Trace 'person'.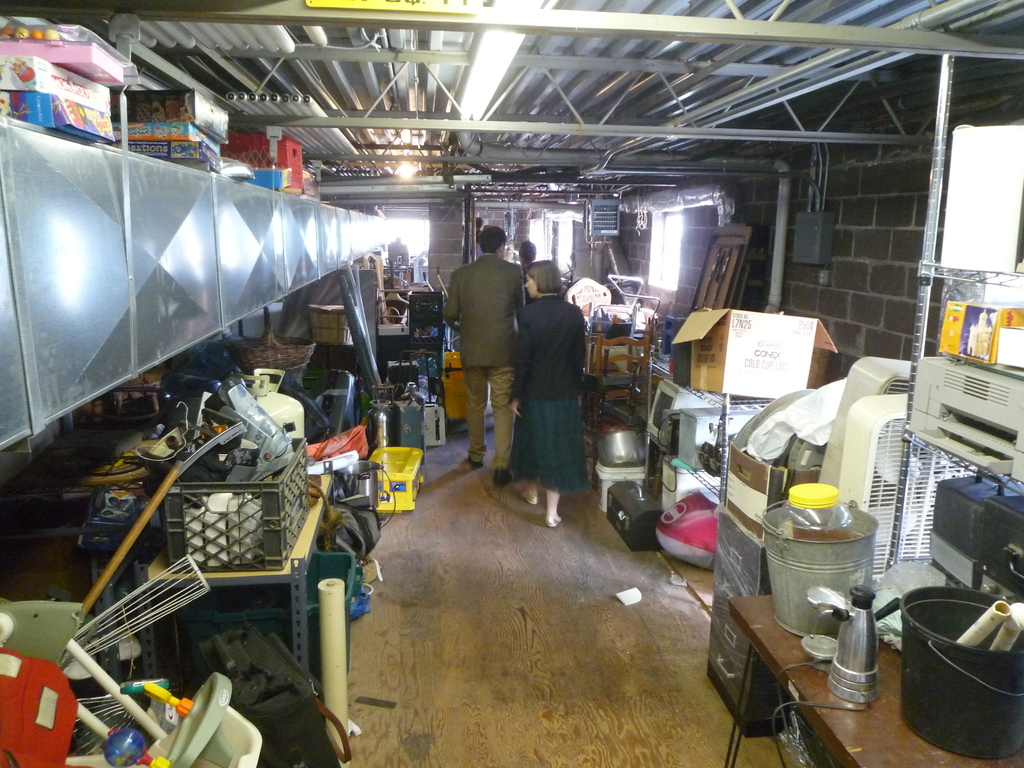
Traced to 439 211 523 474.
